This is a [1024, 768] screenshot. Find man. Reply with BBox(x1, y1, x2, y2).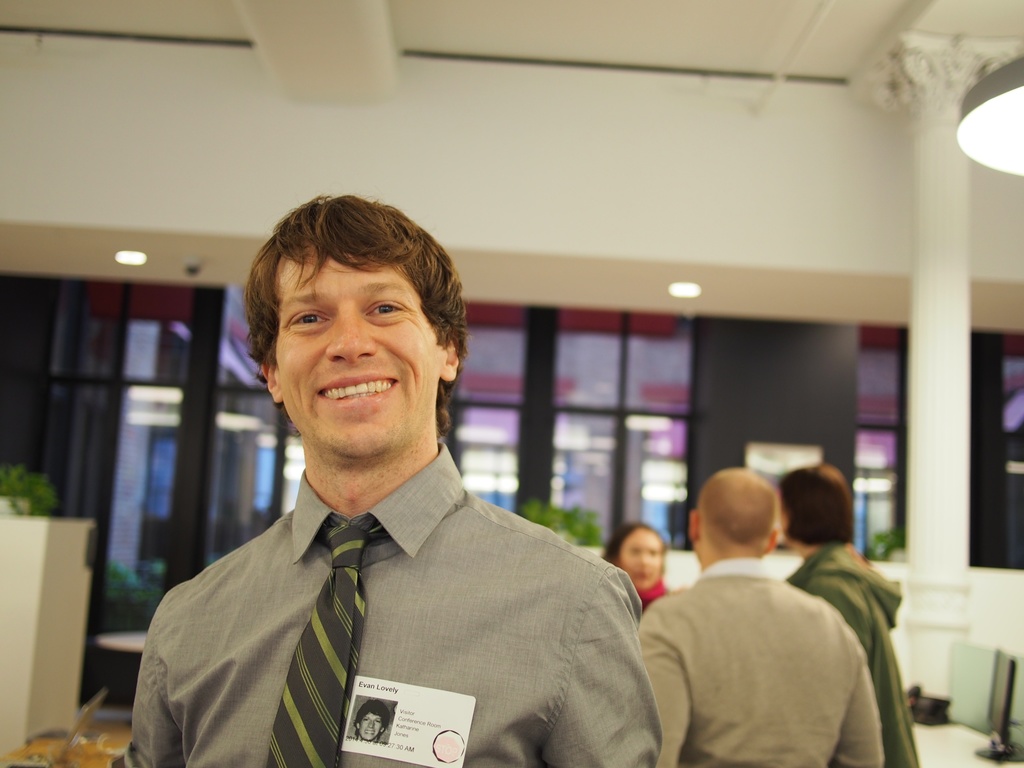
BBox(636, 463, 883, 767).
